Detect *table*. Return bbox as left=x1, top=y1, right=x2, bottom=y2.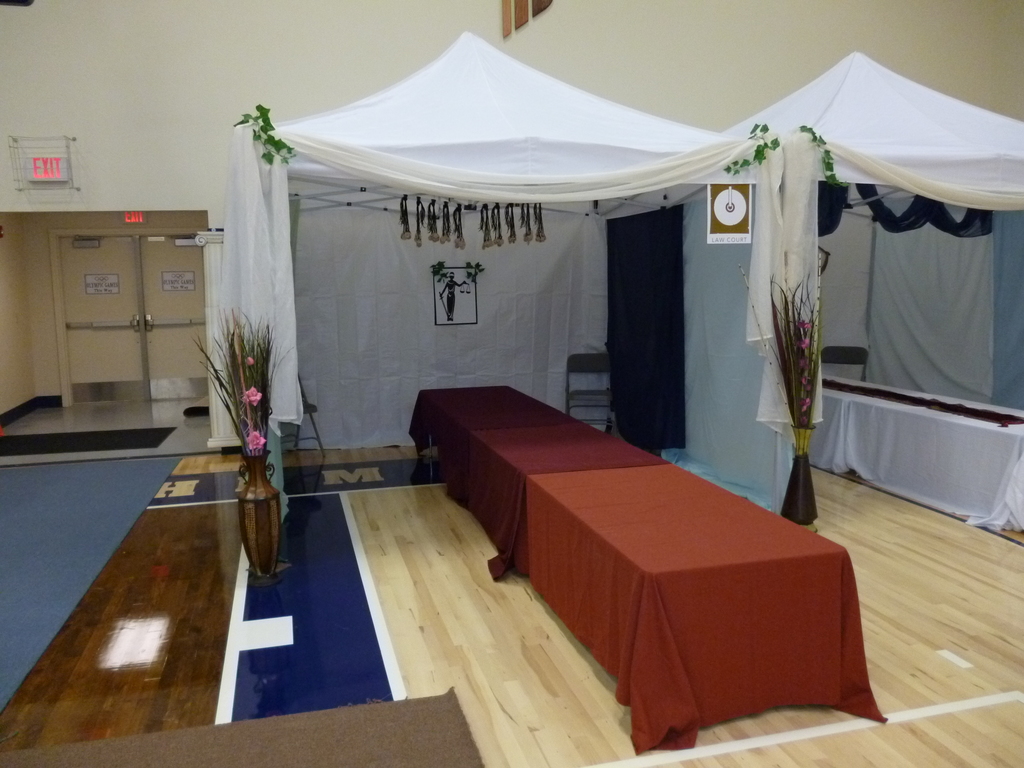
left=525, top=458, right=884, bottom=750.
